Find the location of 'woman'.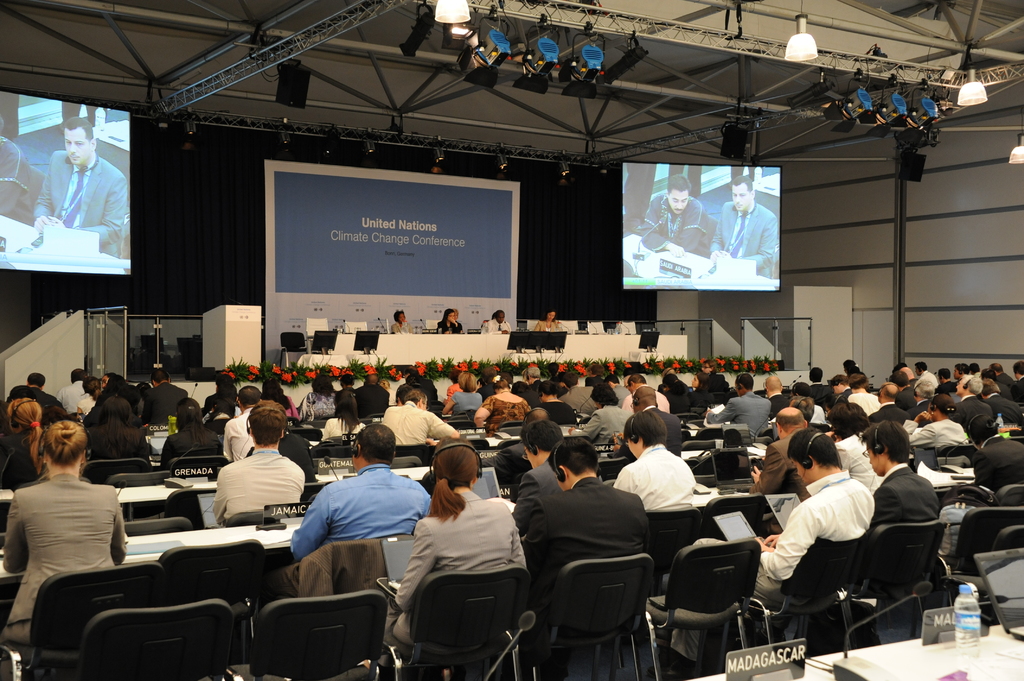
Location: 74 374 102 415.
